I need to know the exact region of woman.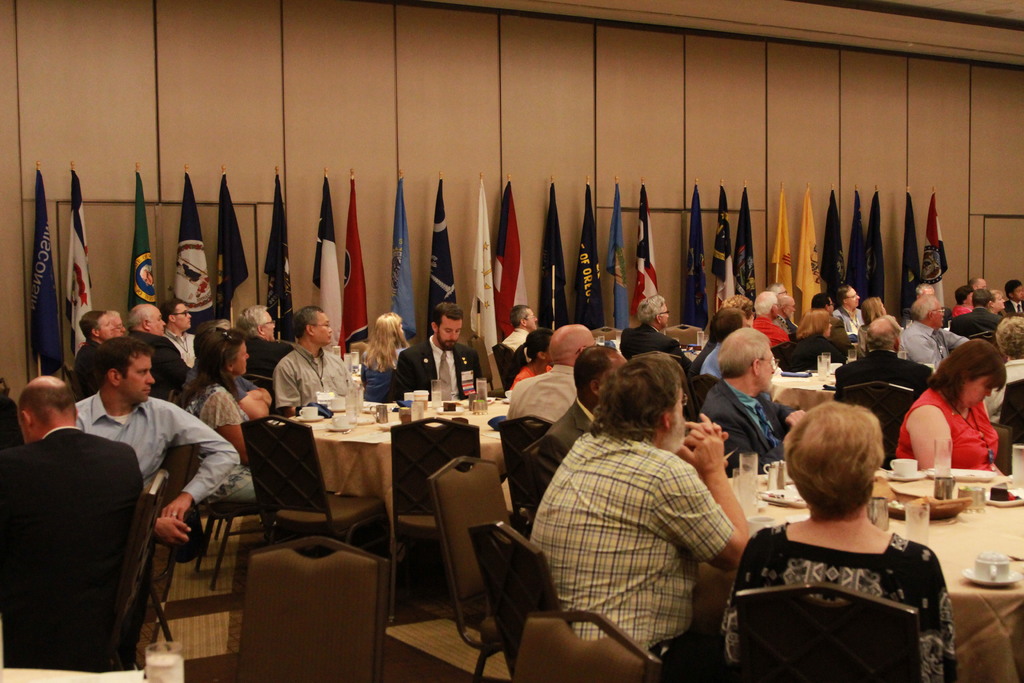
Region: rect(173, 327, 255, 499).
